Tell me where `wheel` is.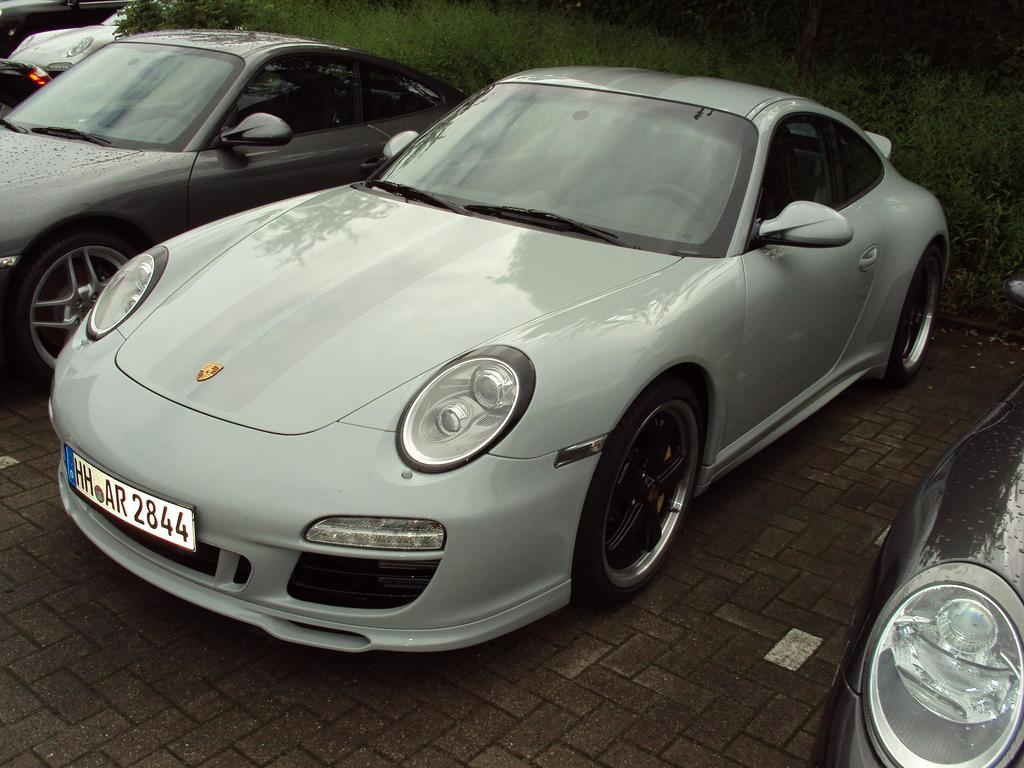
`wheel` is at BBox(573, 387, 699, 597).
